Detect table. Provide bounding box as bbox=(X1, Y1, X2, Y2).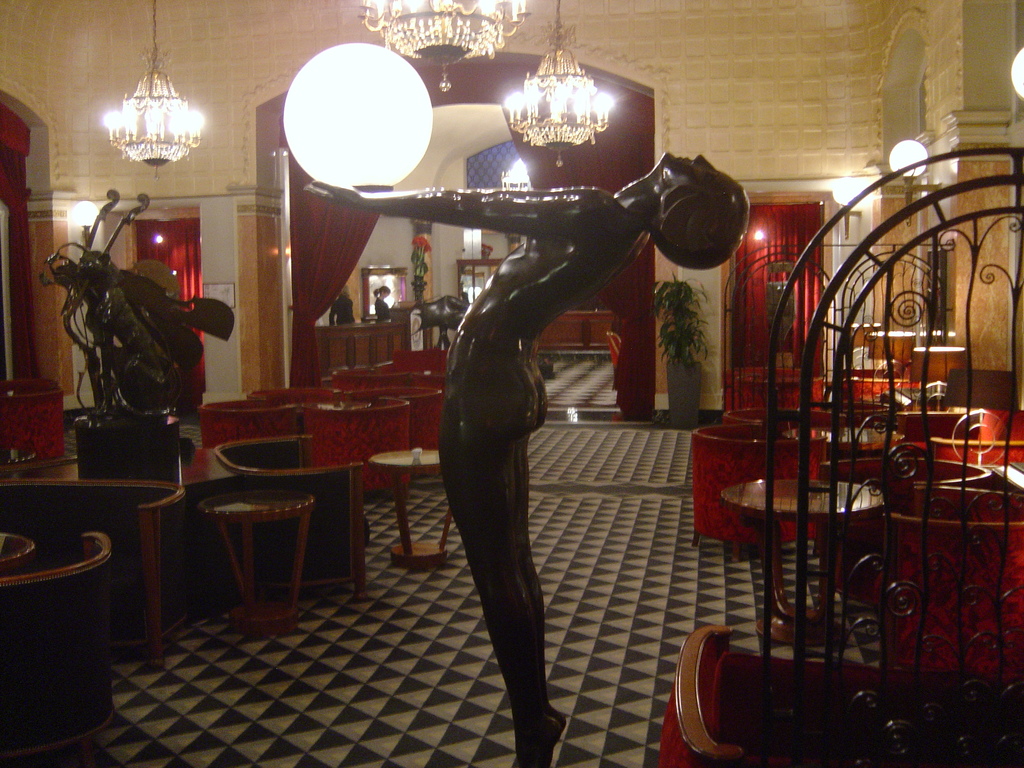
bbox=(0, 528, 38, 577).
